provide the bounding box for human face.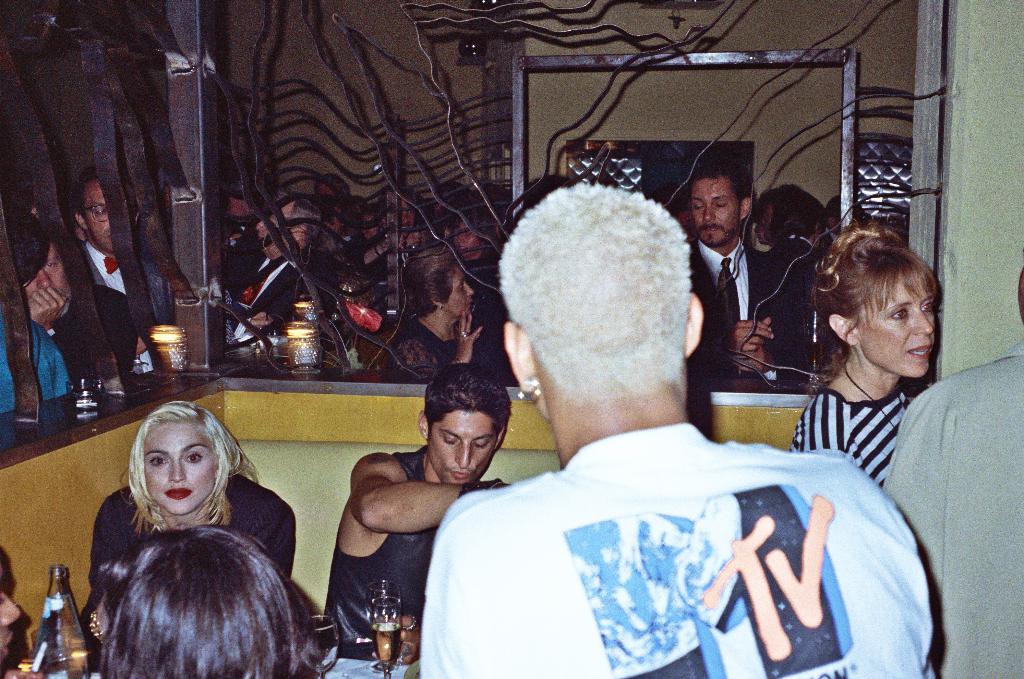
<box>447,264,474,319</box>.
